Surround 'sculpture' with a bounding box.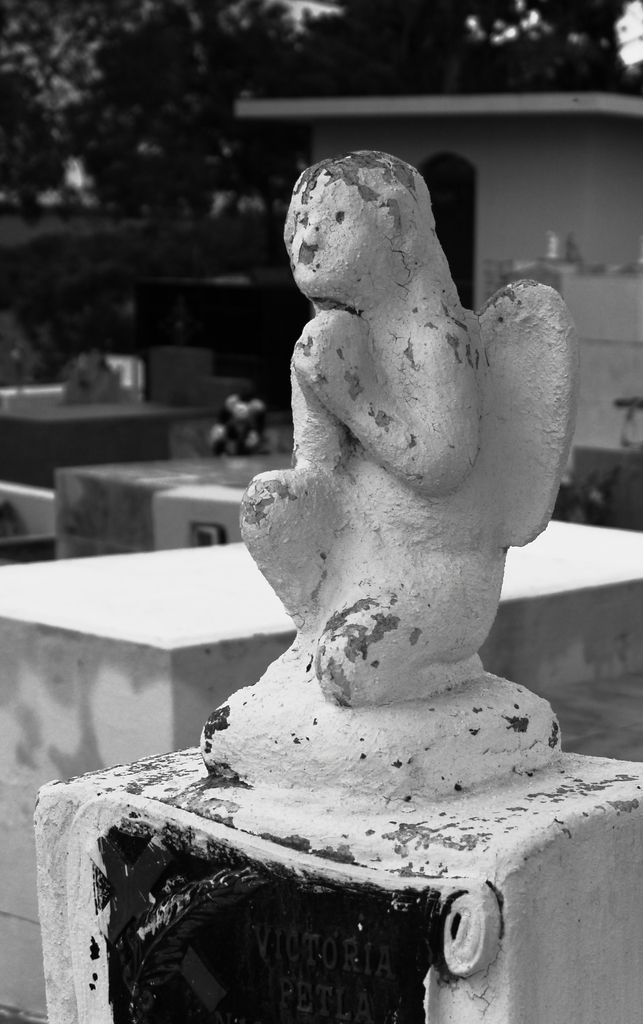
[x1=204, y1=99, x2=582, y2=848].
